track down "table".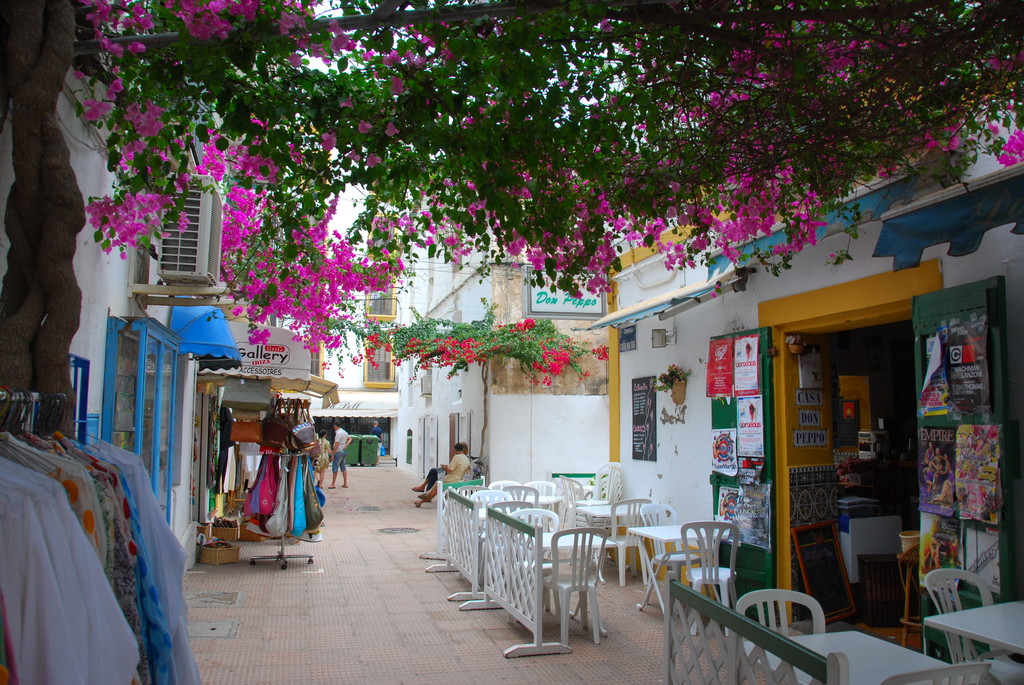
Tracked to x1=461, y1=491, x2=564, y2=523.
